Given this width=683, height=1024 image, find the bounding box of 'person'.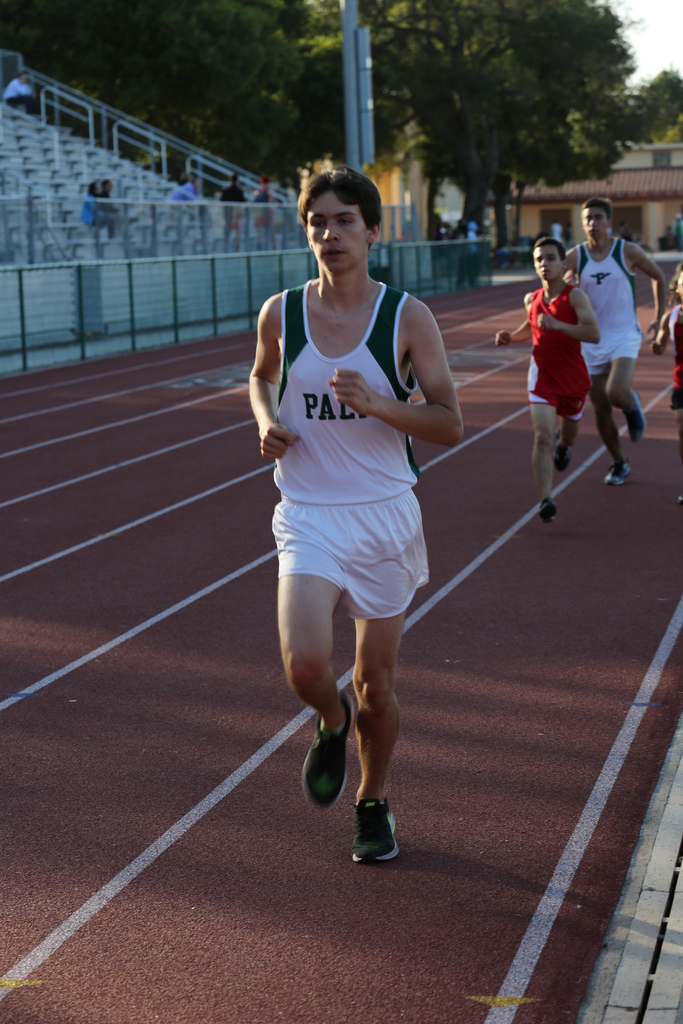
(3, 68, 36, 118).
